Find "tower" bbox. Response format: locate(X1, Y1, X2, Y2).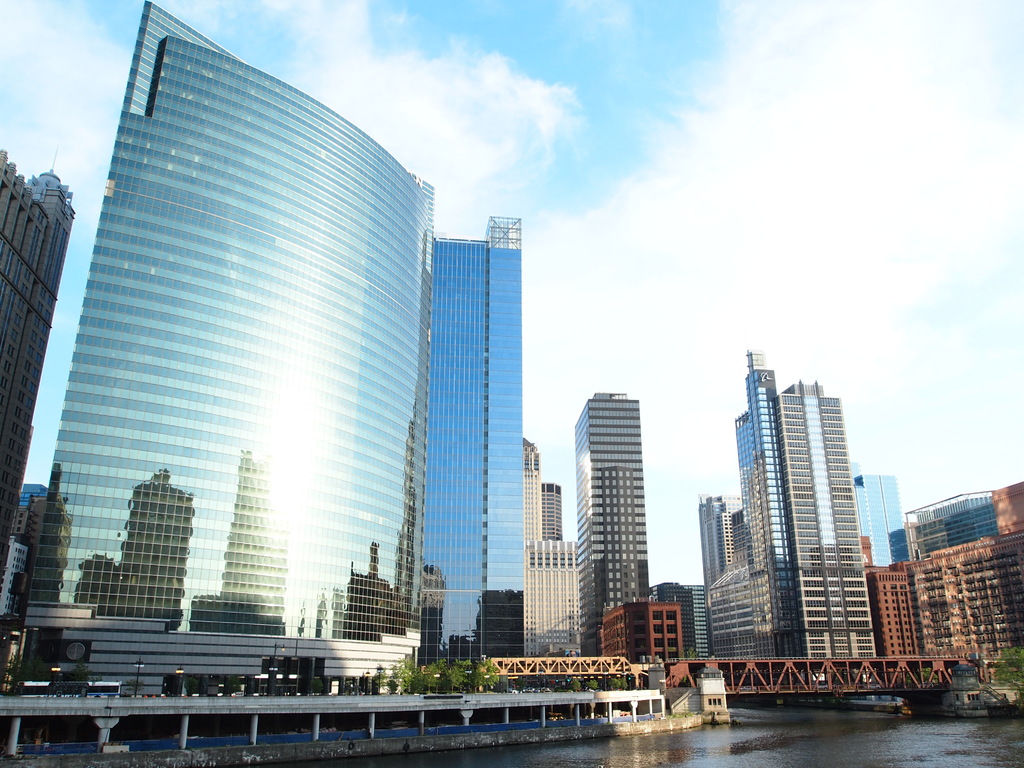
locate(733, 338, 880, 659).
